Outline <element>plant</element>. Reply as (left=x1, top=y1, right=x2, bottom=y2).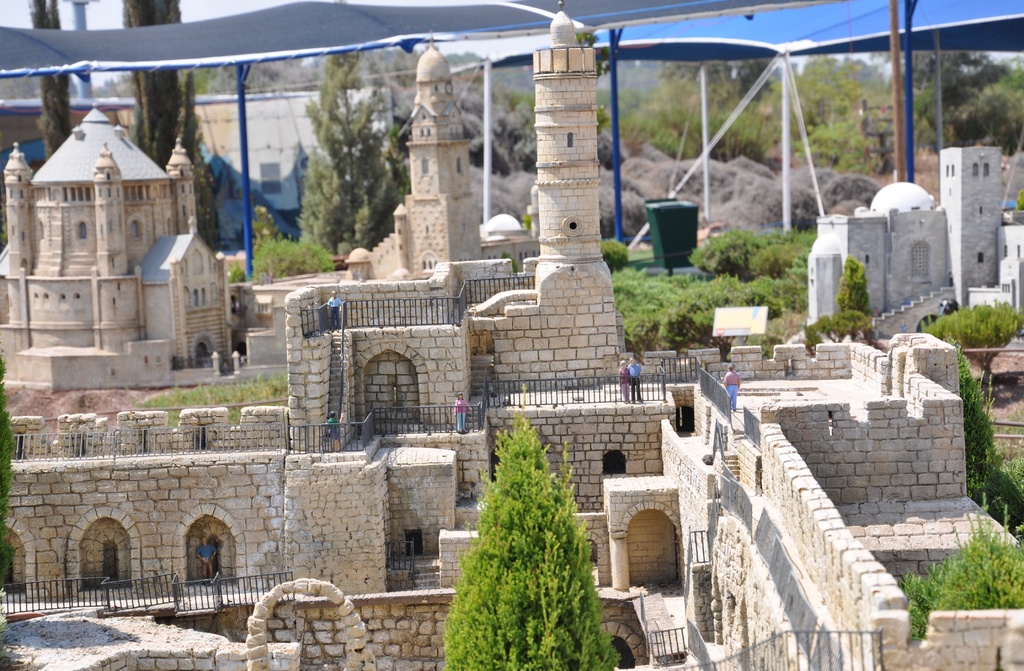
(left=957, top=336, right=1000, bottom=497).
